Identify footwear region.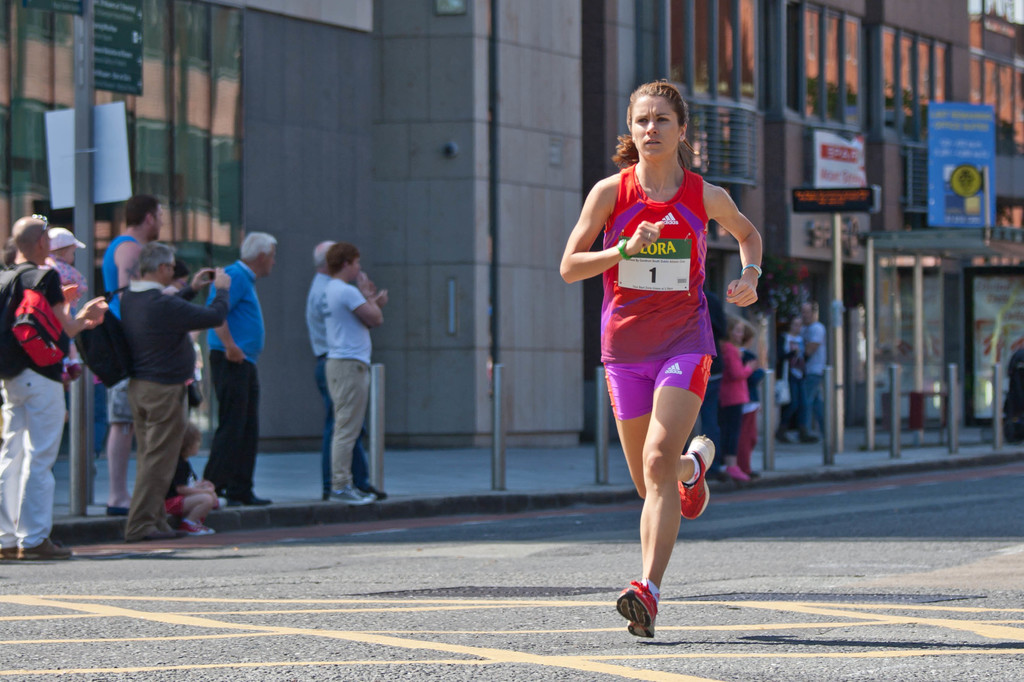
Region: crop(797, 435, 820, 444).
